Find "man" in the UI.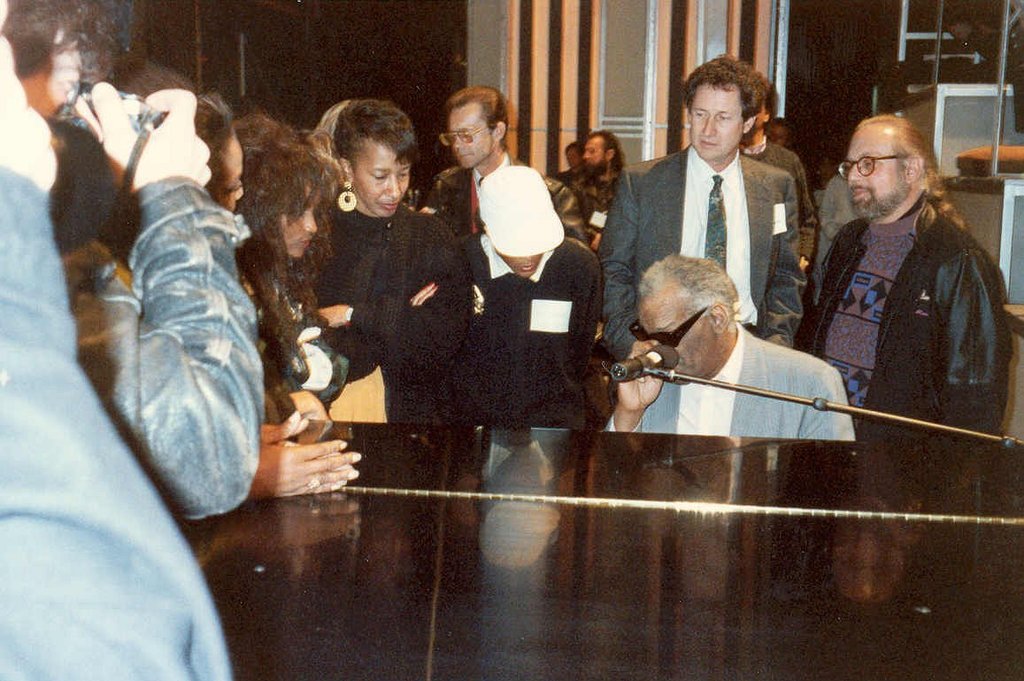
UI element at box(603, 244, 860, 441).
